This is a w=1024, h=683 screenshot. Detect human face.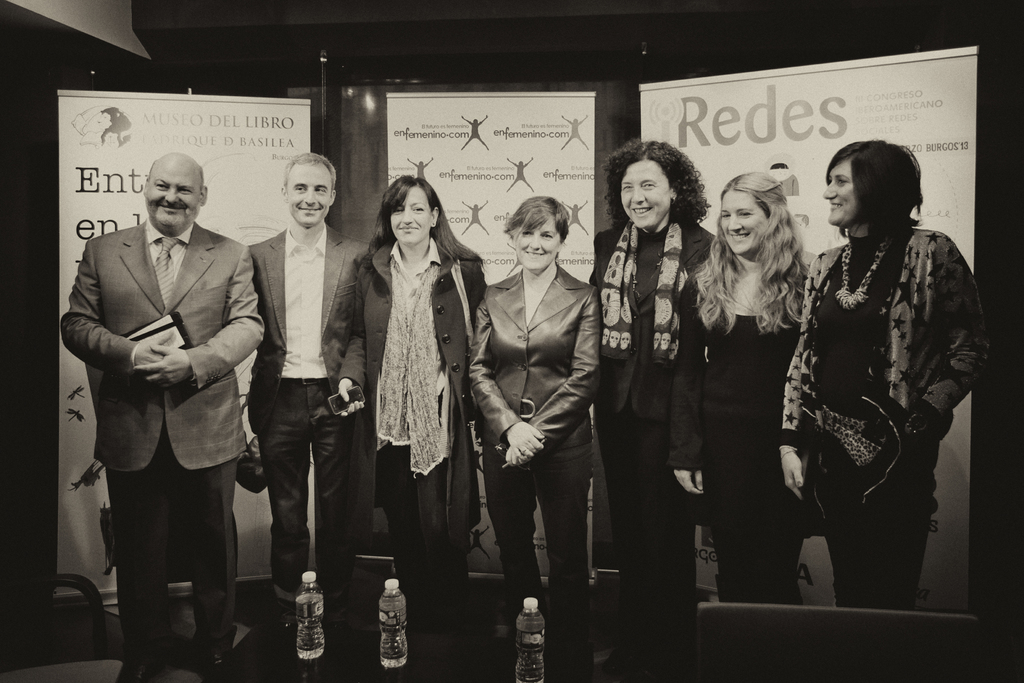
[left=721, top=193, right=759, bottom=250].
